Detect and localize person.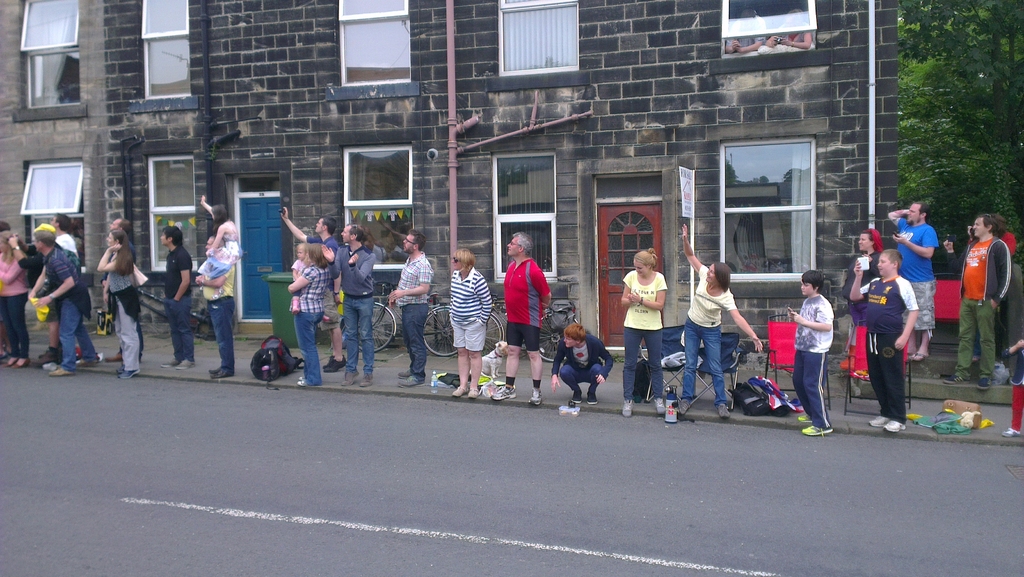
Localized at select_region(965, 215, 1016, 255).
